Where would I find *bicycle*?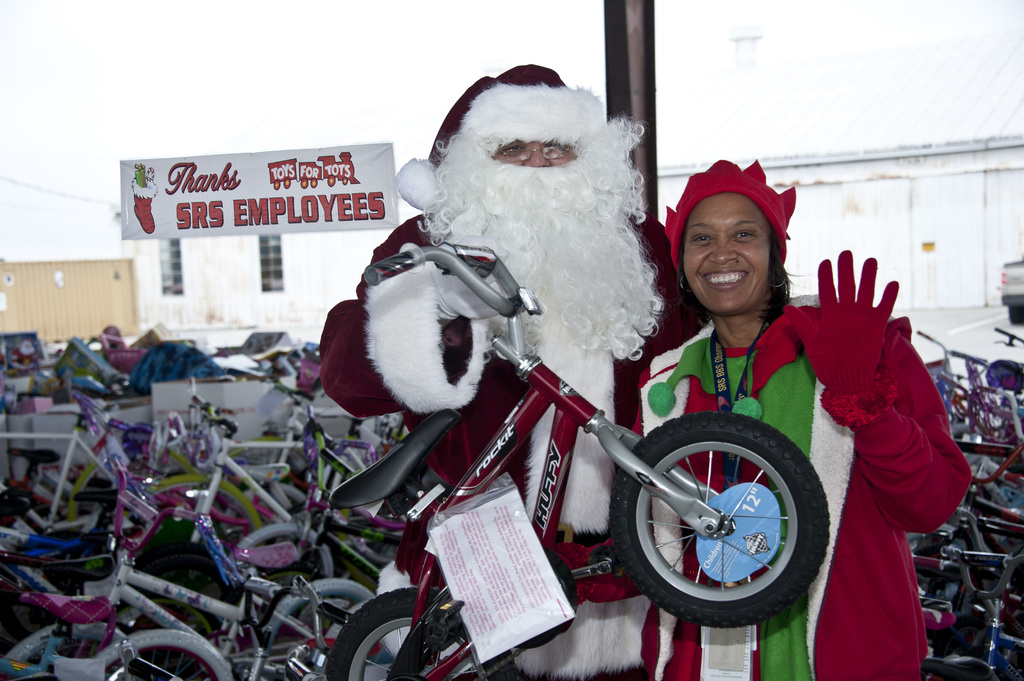
At locate(324, 236, 823, 680).
